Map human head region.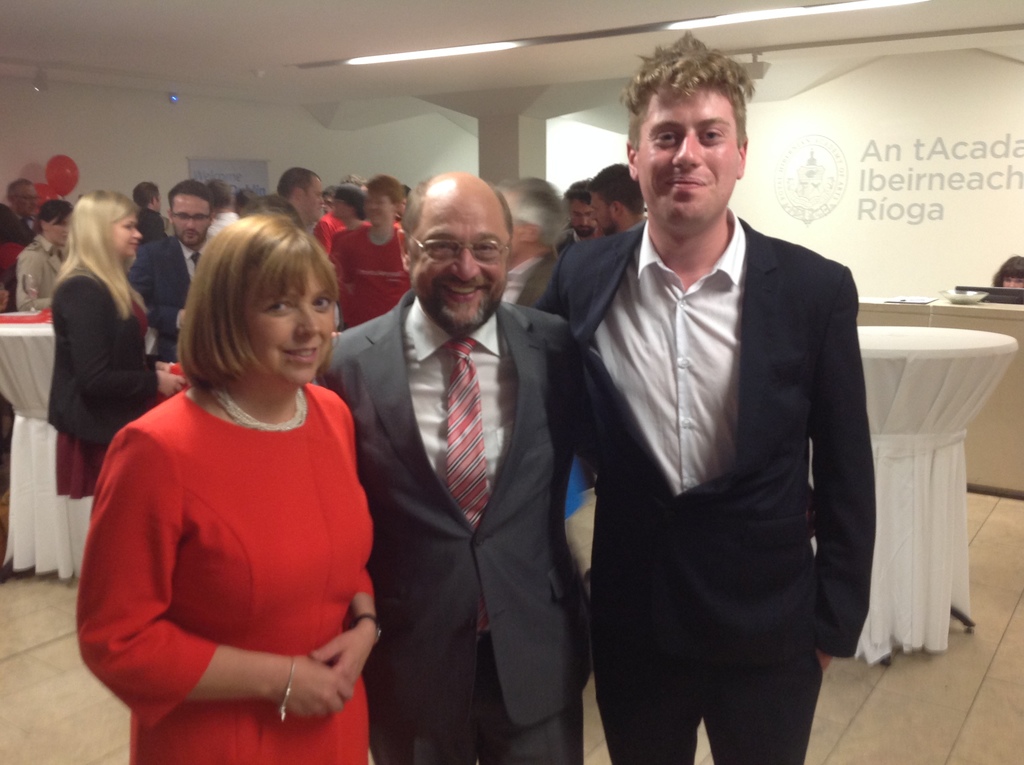
Mapped to rect(361, 173, 397, 225).
